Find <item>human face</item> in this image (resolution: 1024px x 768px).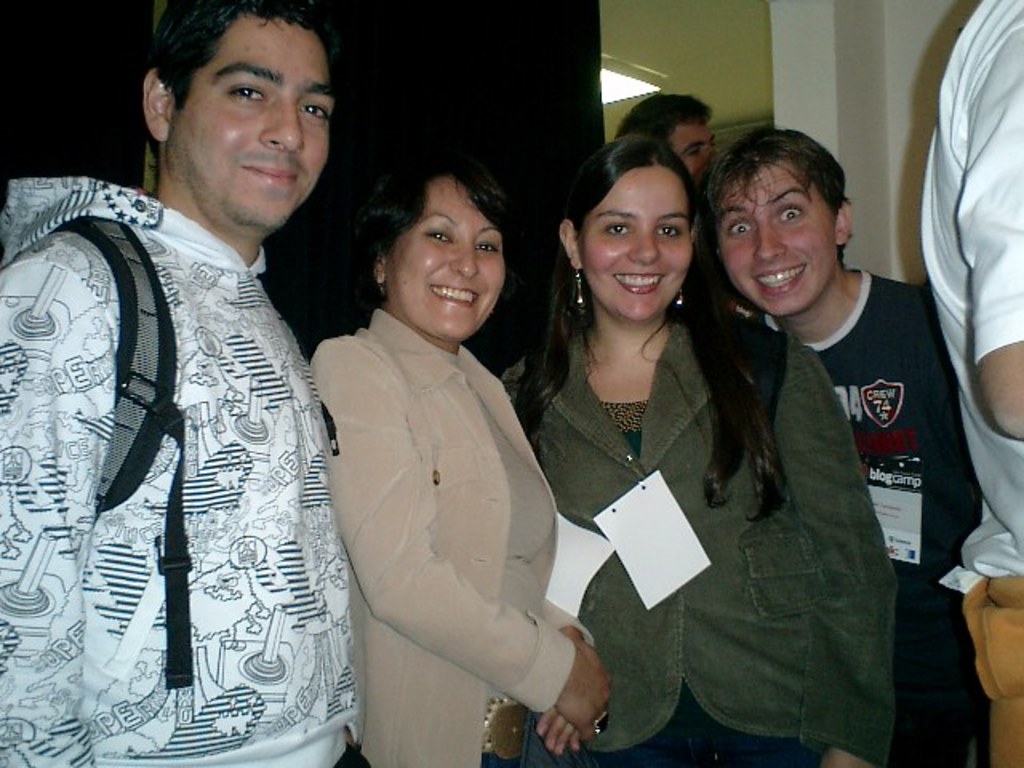
(672,126,718,186).
